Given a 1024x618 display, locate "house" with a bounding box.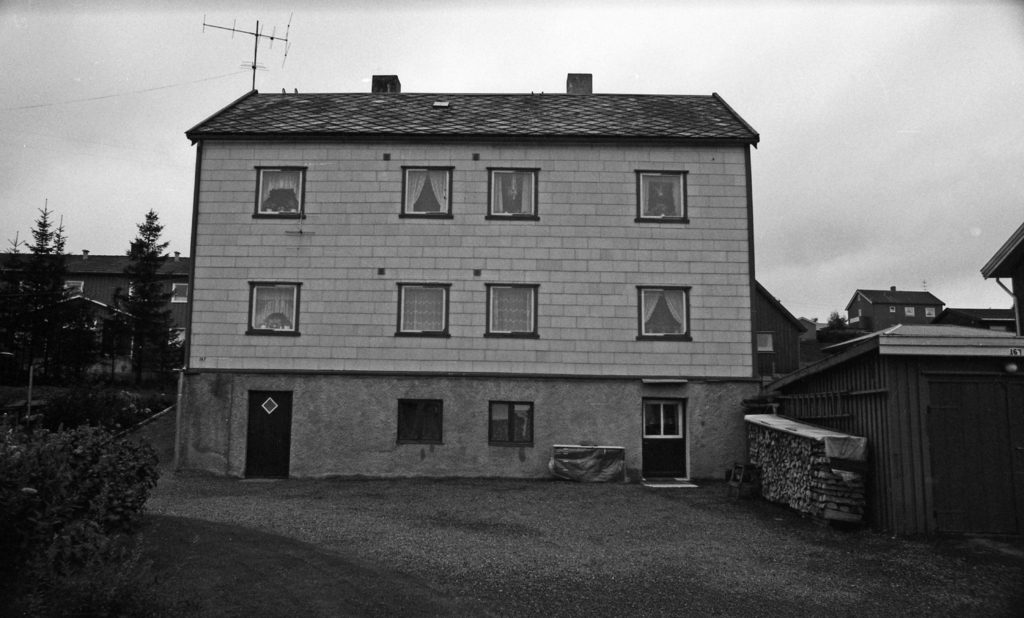
Located: locate(770, 221, 1023, 542).
